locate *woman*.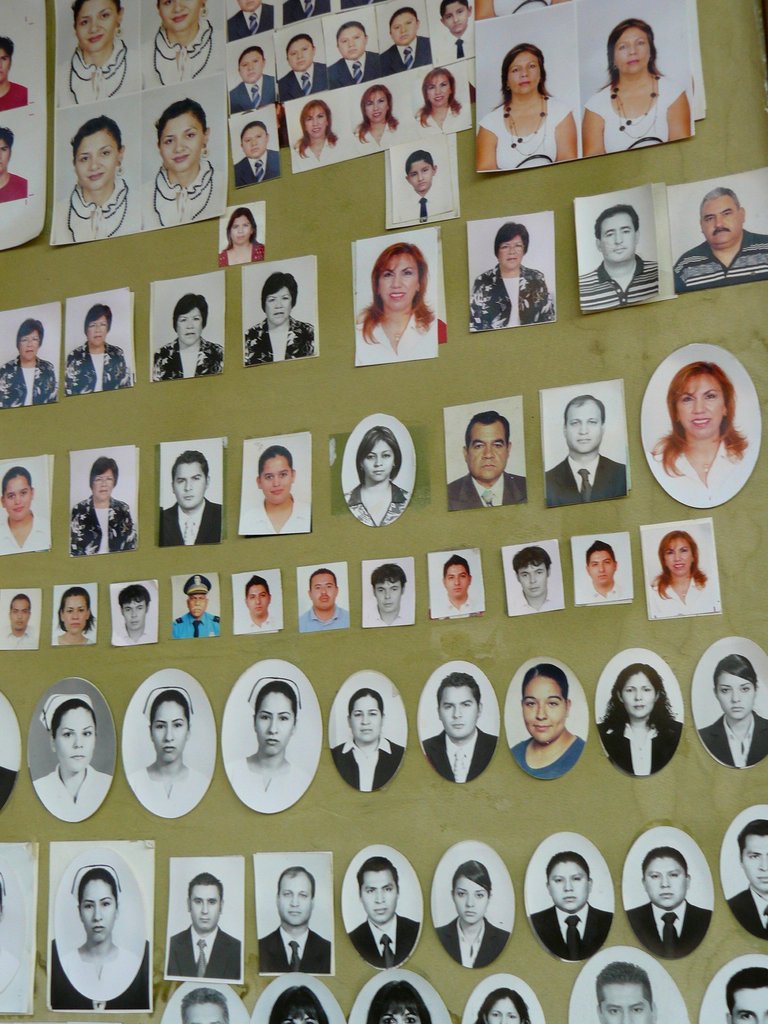
Bounding box: x1=433, y1=860, x2=509, y2=970.
